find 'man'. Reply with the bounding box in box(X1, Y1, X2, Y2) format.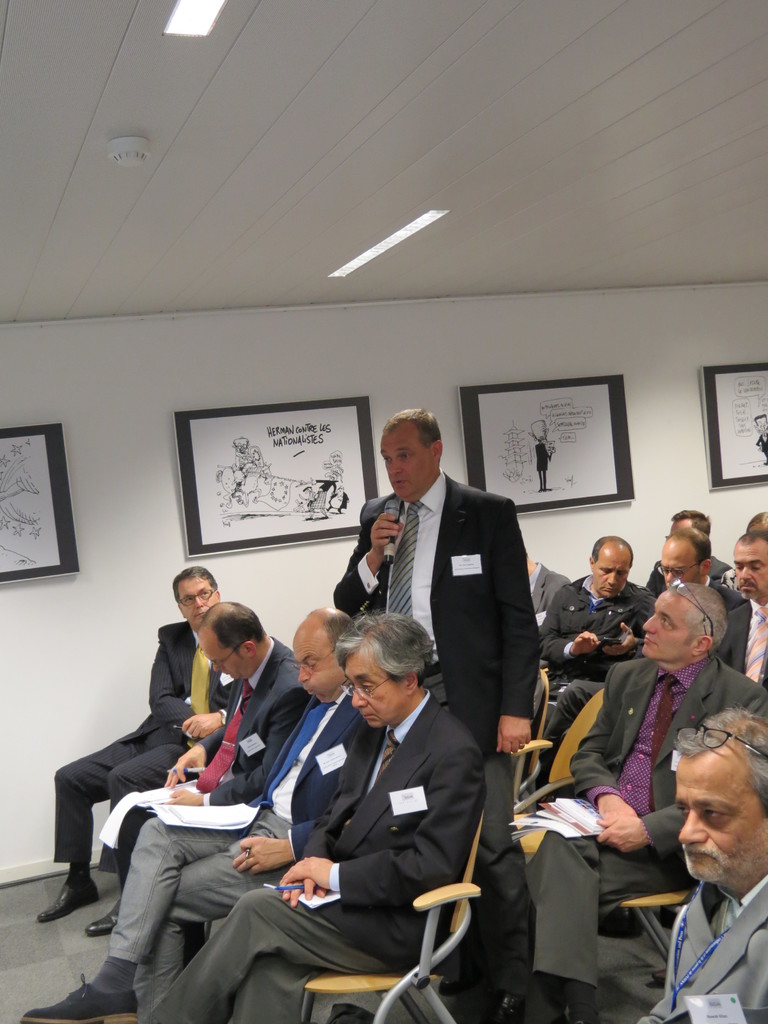
box(522, 536, 700, 674).
